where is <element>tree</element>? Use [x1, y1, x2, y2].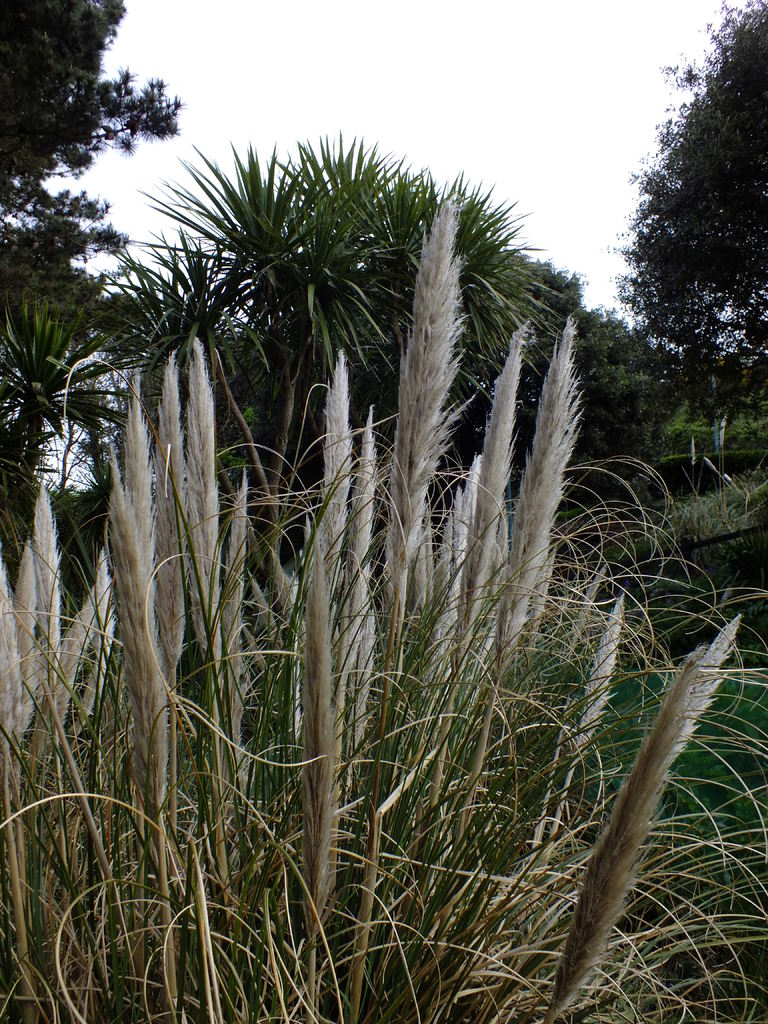
[108, 124, 568, 593].
